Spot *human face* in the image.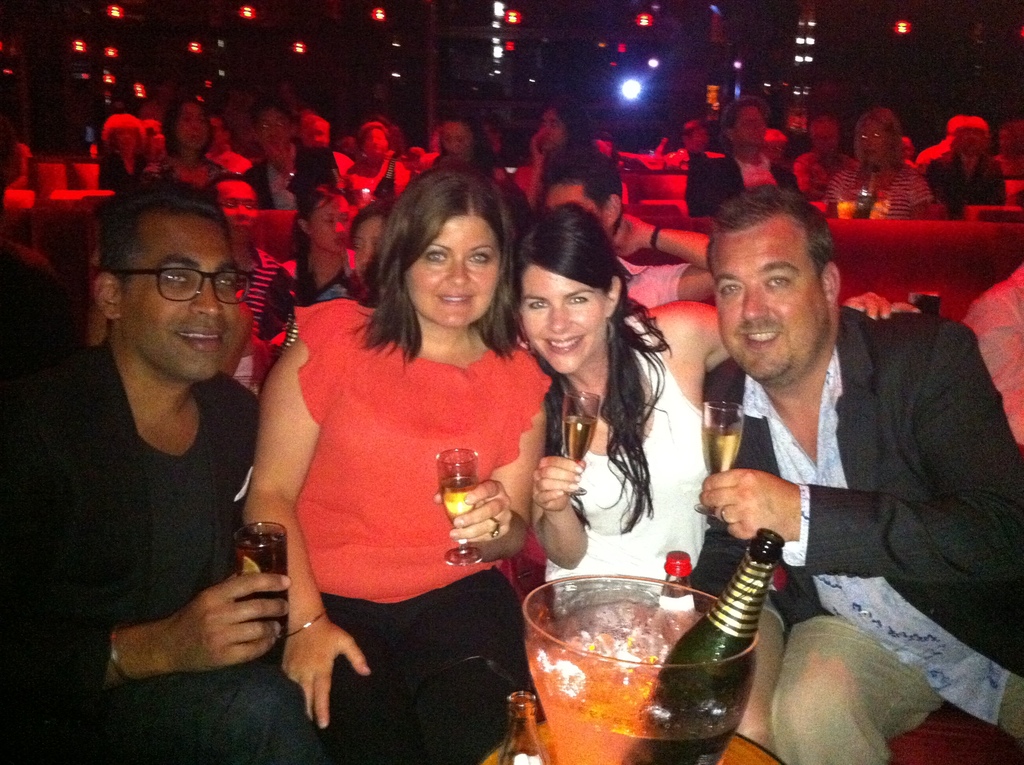
*human face* found at 690:127:711:152.
